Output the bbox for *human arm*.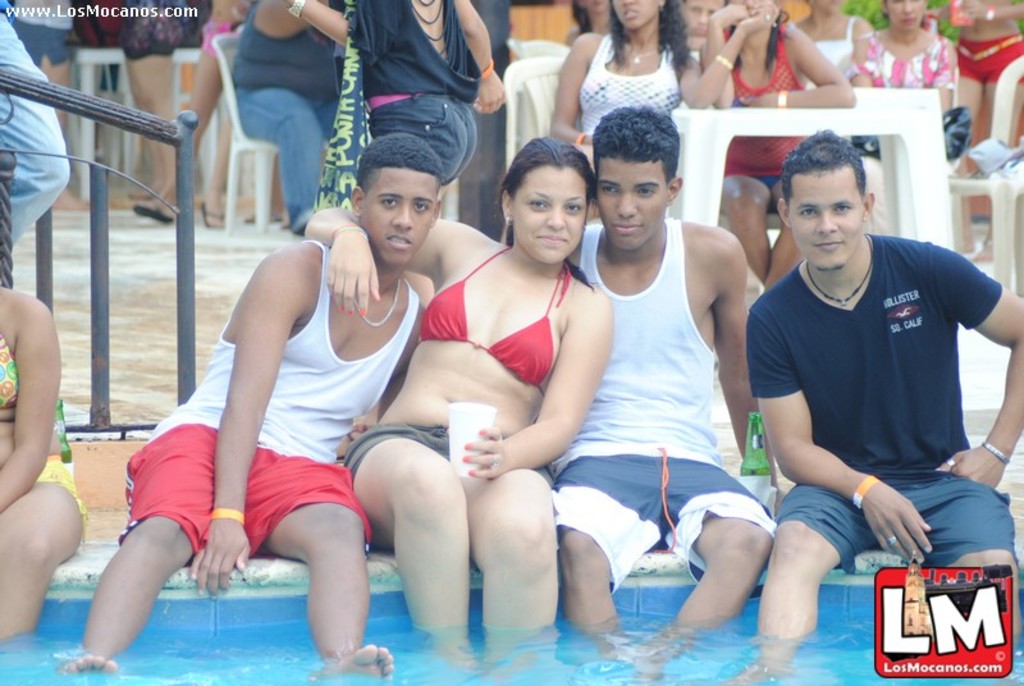
[937,40,959,115].
